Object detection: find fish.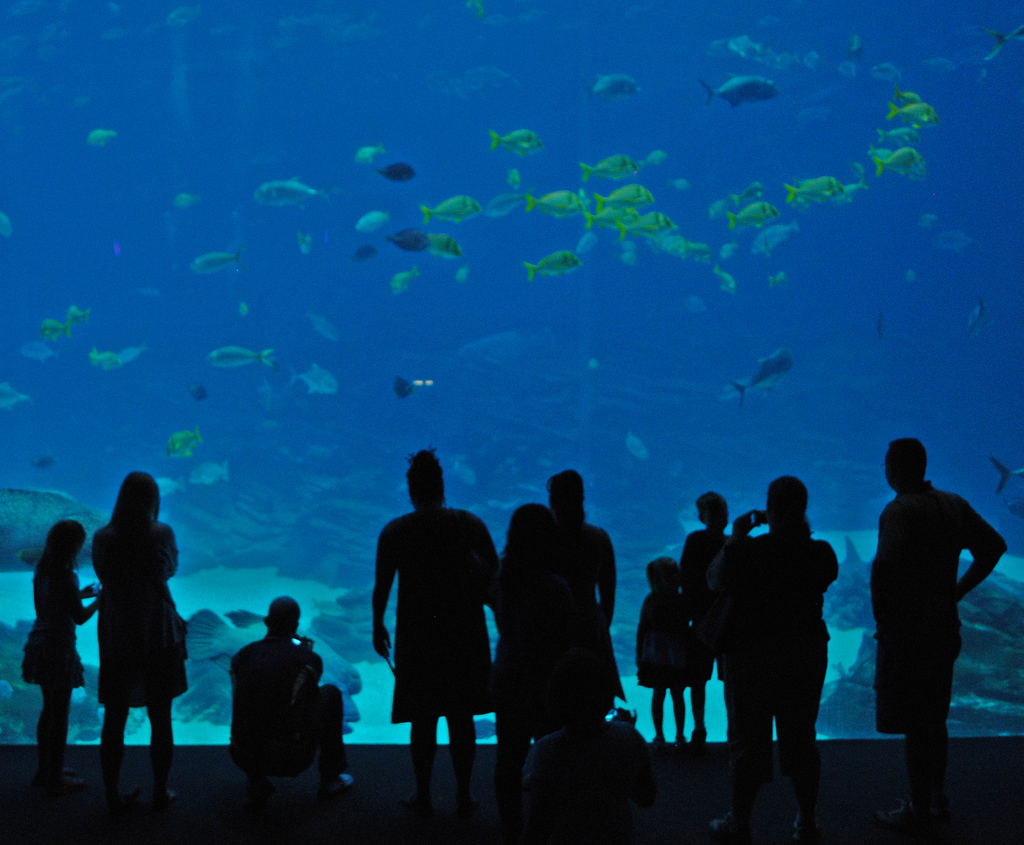
rect(37, 313, 67, 341).
